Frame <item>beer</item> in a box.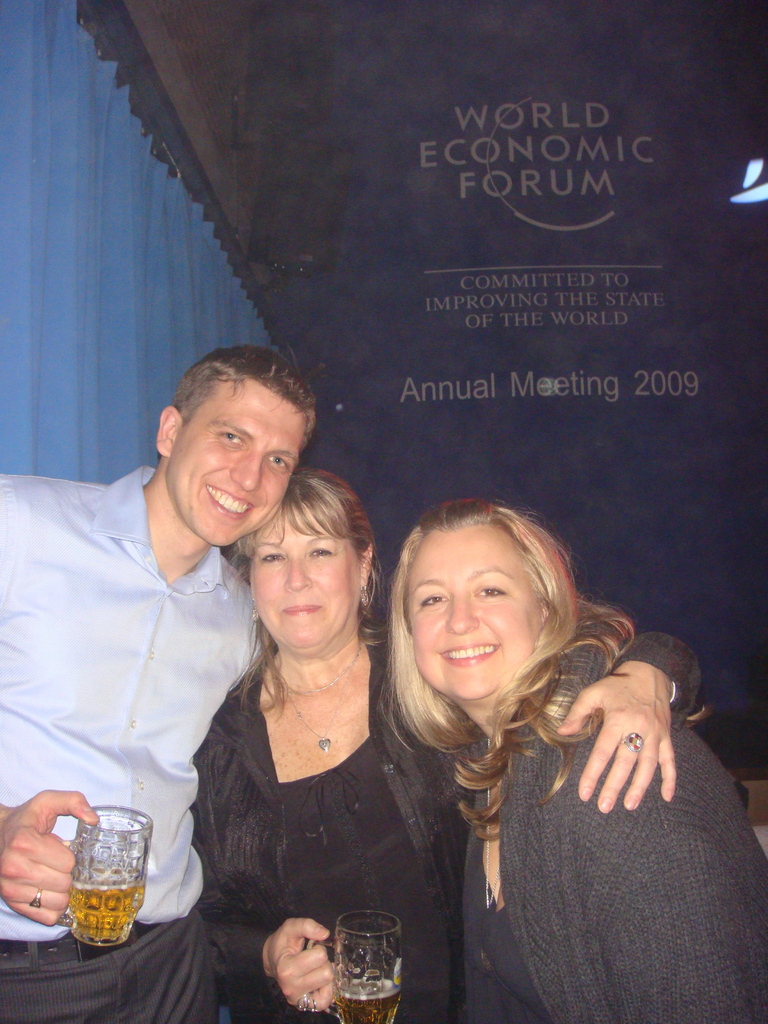
Rect(336, 975, 396, 1023).
